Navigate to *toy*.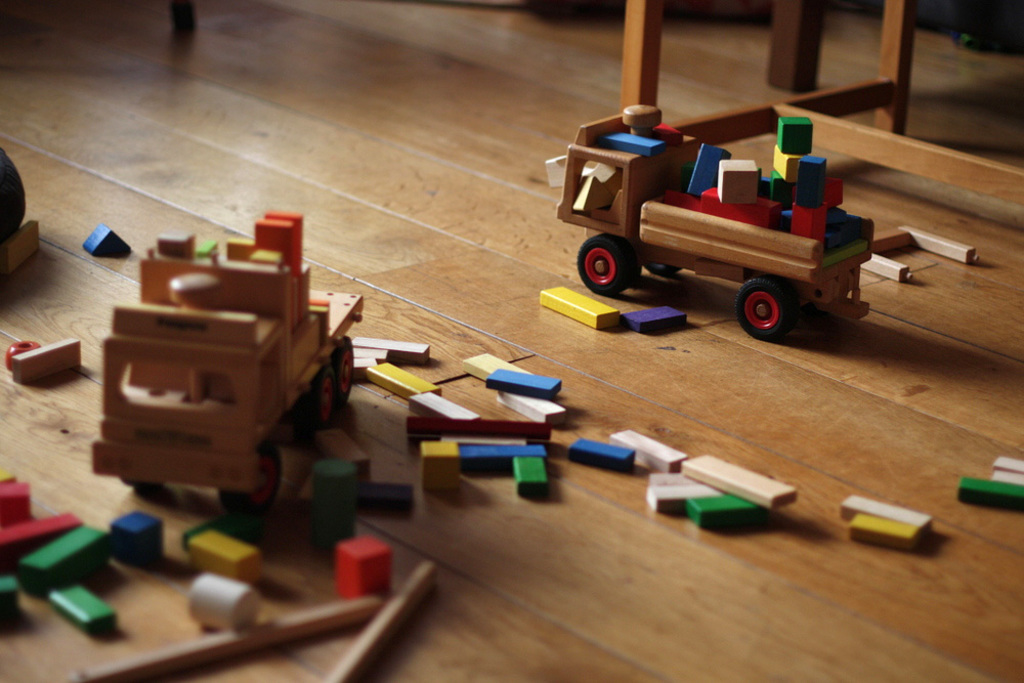
Navigation target: left=91, top=226, right=125, bottom=247.
